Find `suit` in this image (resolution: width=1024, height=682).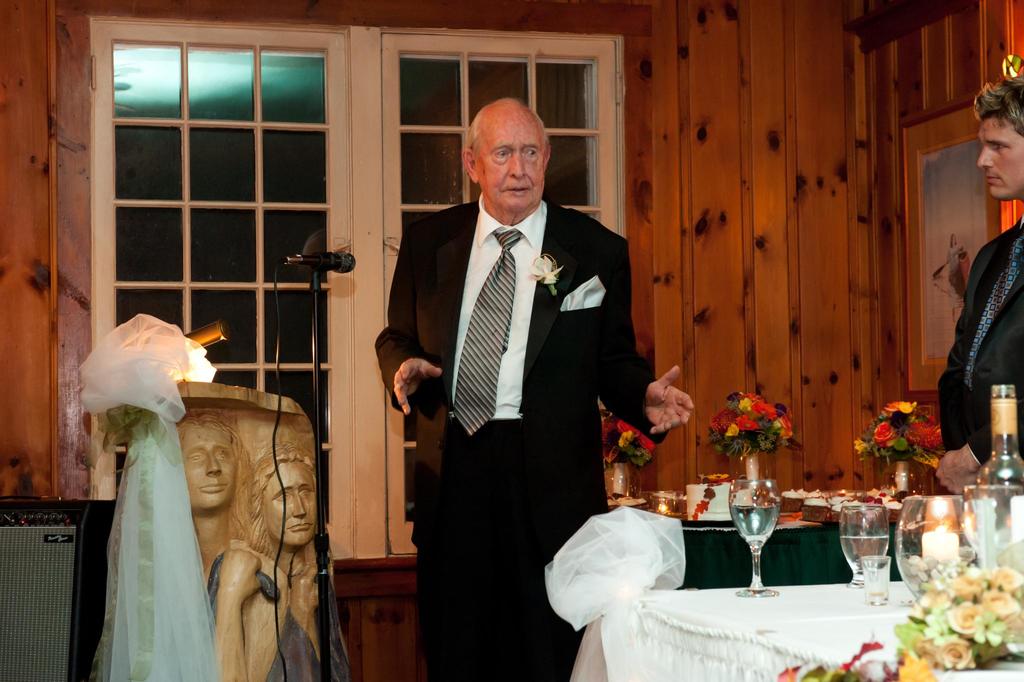
[x1=396, y1=125, x2=611, y2=569].
